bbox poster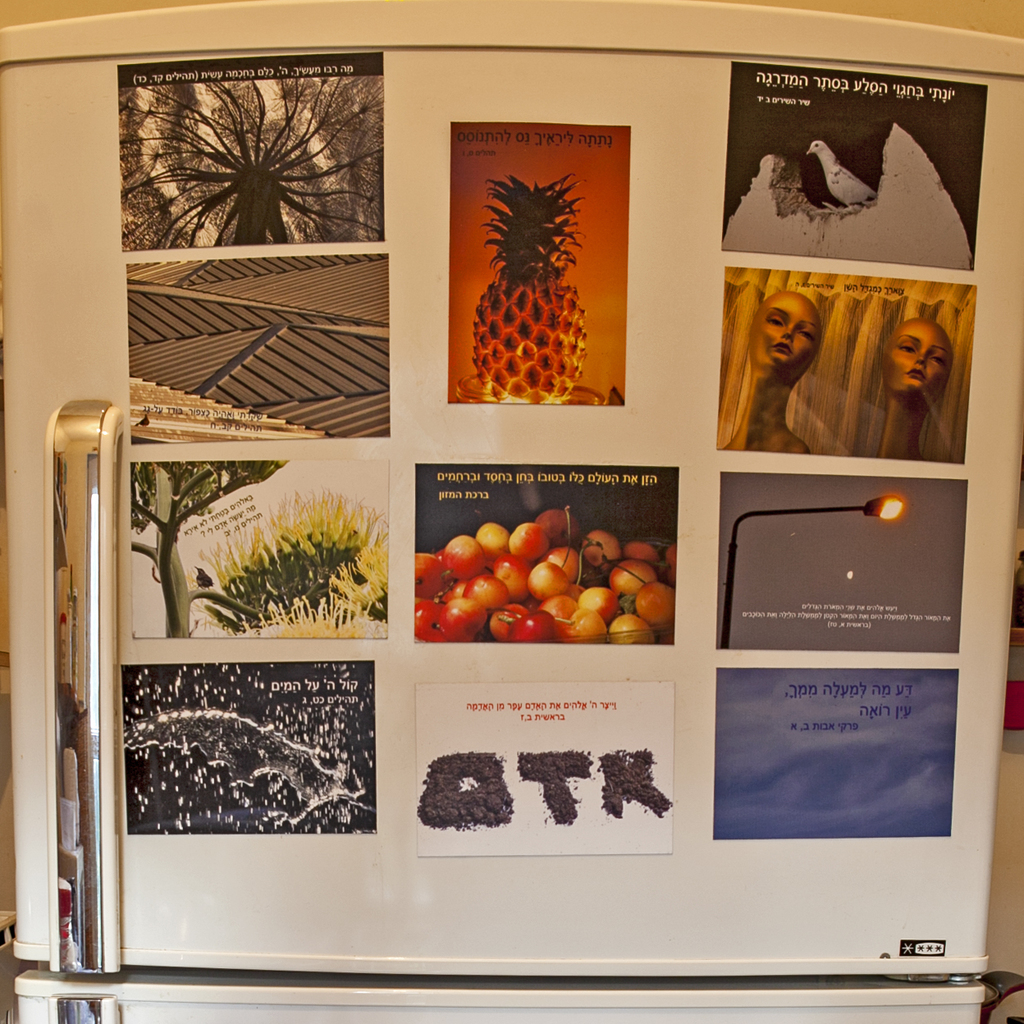
<box>413,680,671,857</box>
